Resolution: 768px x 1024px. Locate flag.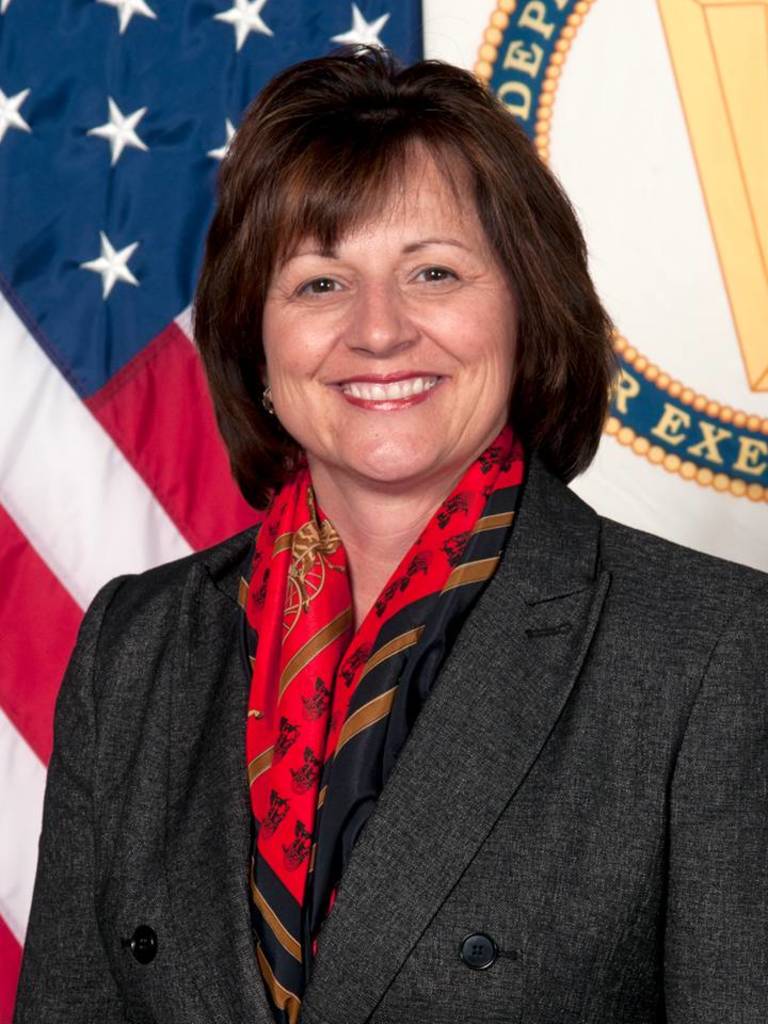
box(0, 0, 418, 1023).
